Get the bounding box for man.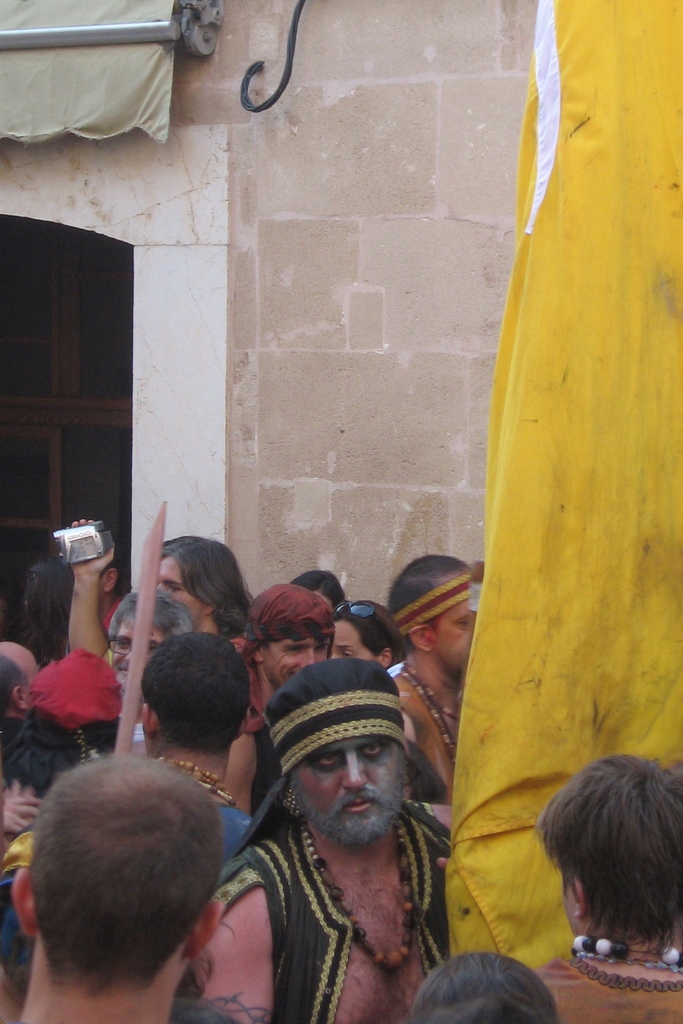
[124, 628, 250, 860].
